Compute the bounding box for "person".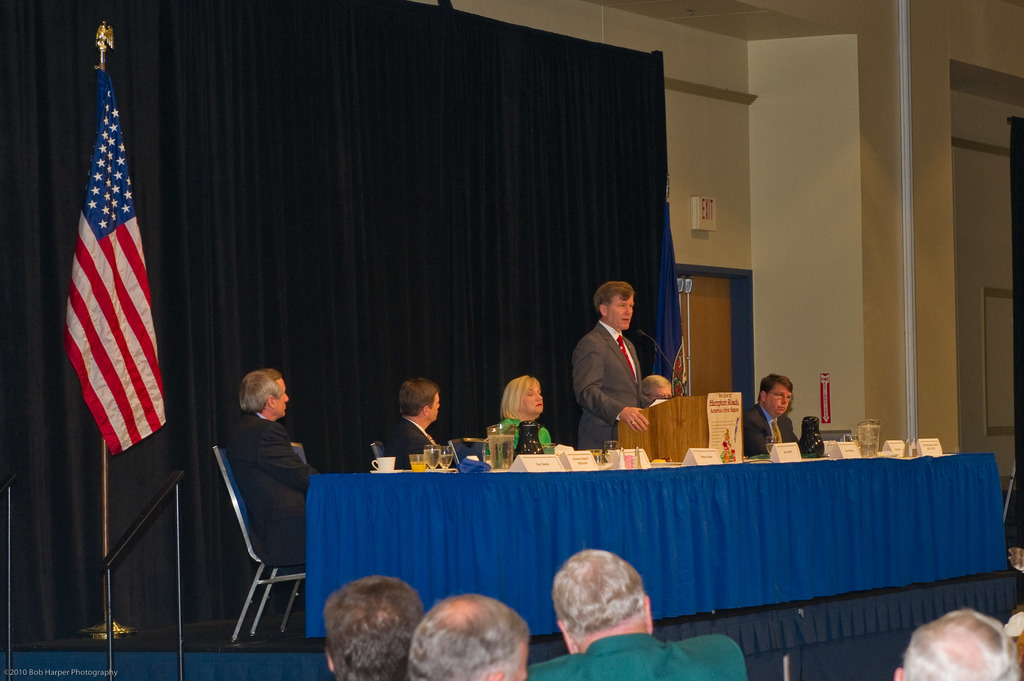
[223, 363, 324, 577].
